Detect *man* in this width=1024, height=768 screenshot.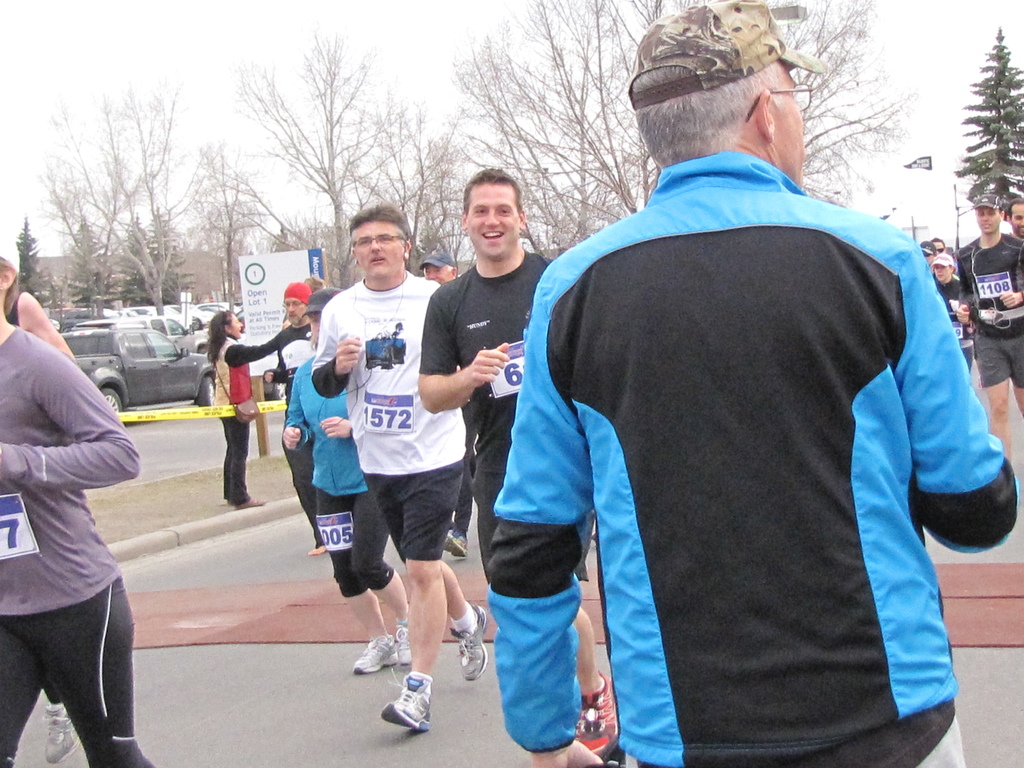
Detection: [left=924, top=246, right=975, bottom=381].
